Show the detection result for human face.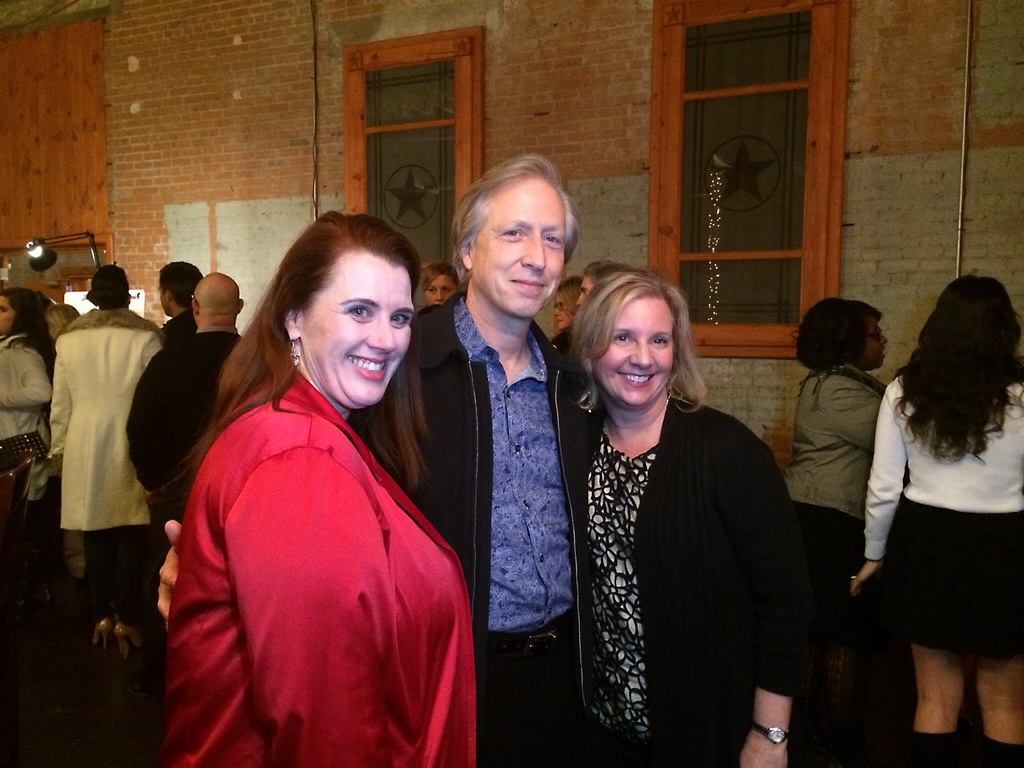
<region>475, 175, 570, 321</region>.
